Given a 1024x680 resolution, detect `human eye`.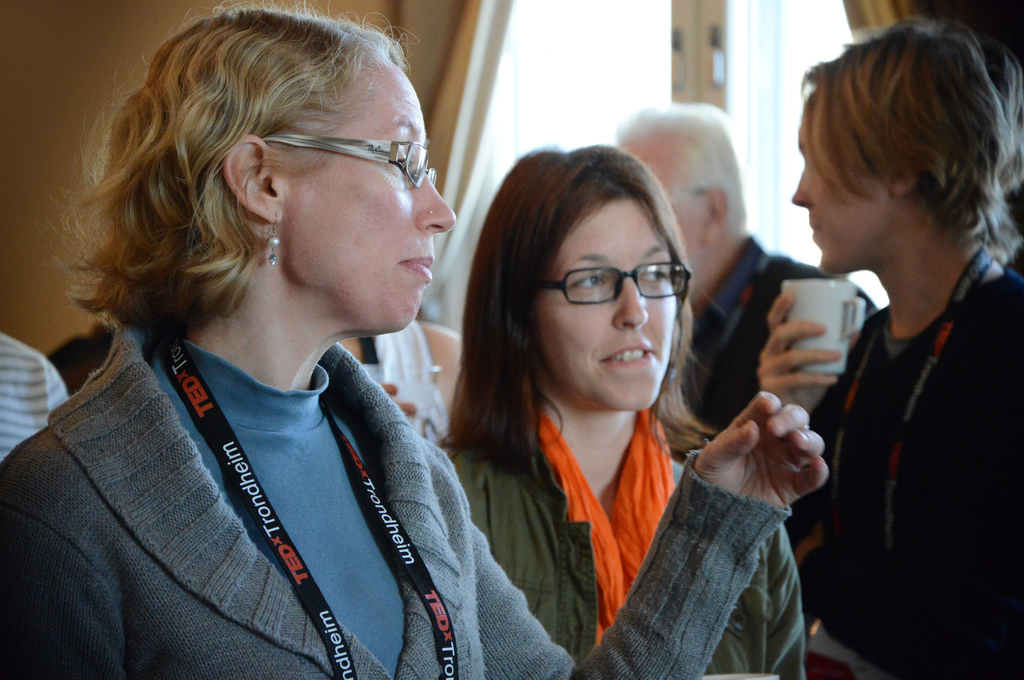
rect(641, 267, 670, 284).
